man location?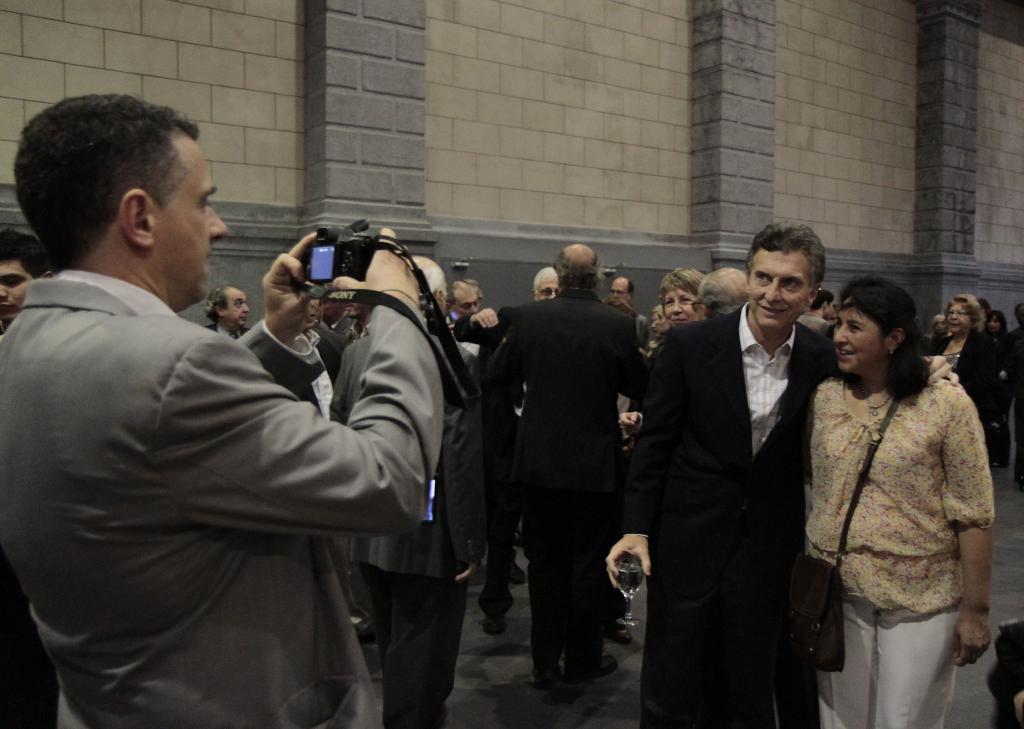
(1007,304,1023,485)
